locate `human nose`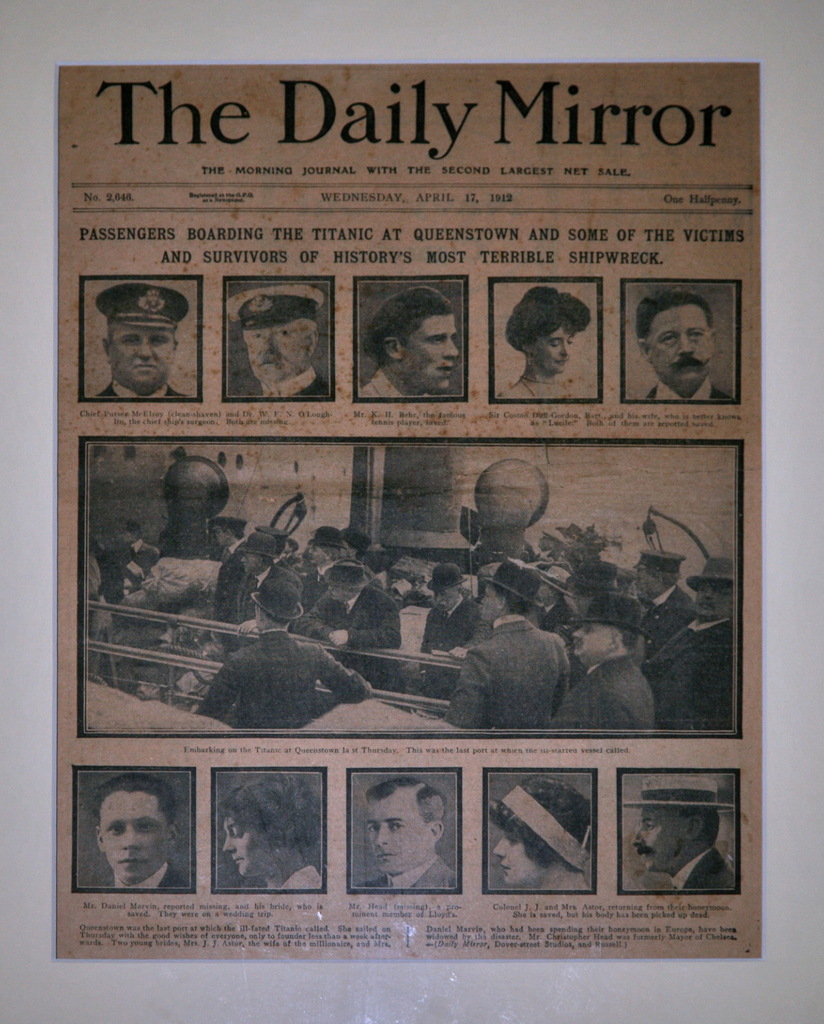
[496, 841, 505, 856]
